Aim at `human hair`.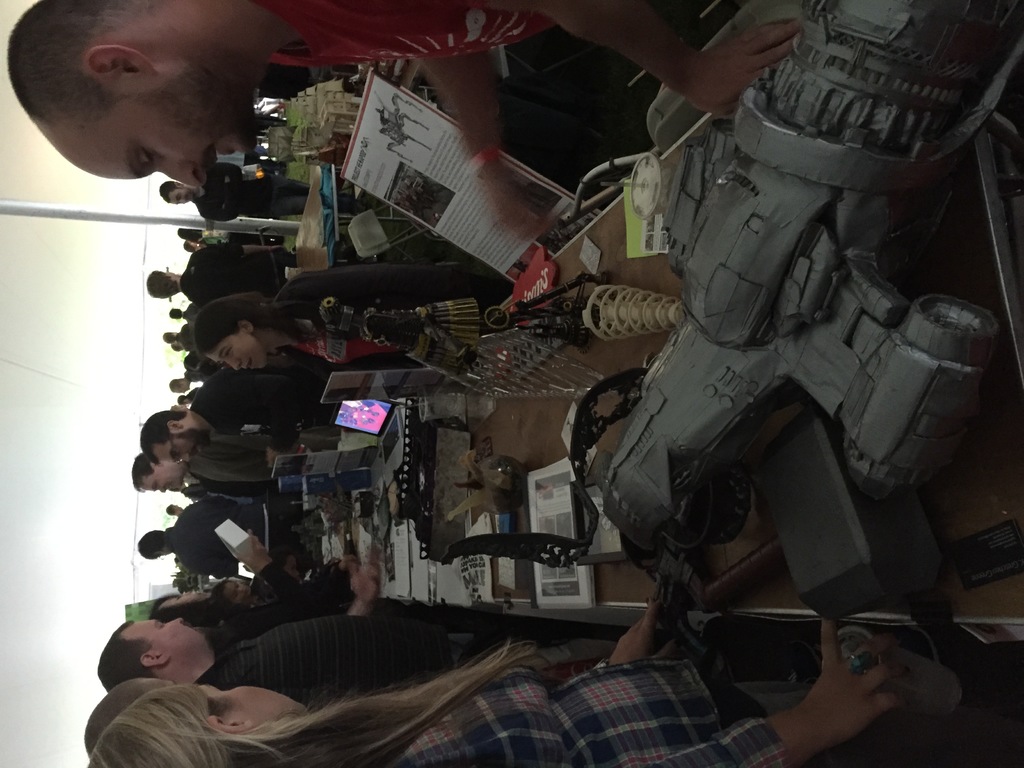
Aimed at 86:674:171:749.
